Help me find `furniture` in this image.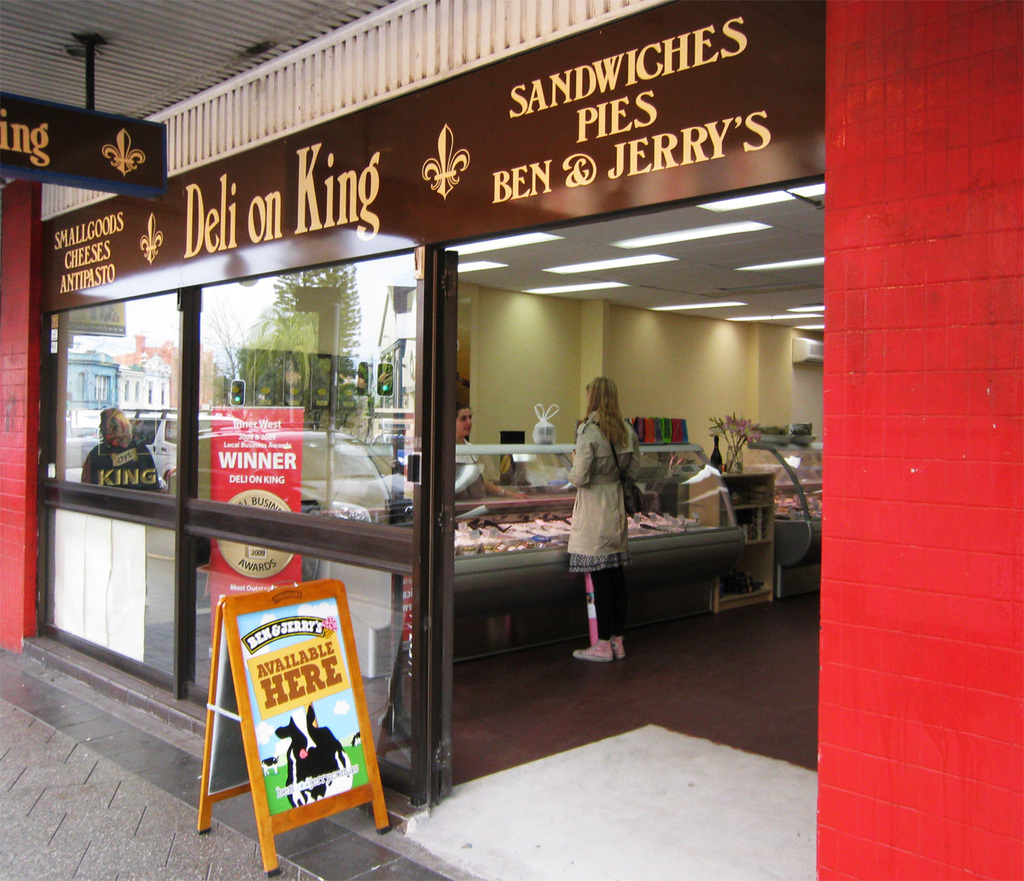
Found it: bbox=[705, 463, 780, 619].
